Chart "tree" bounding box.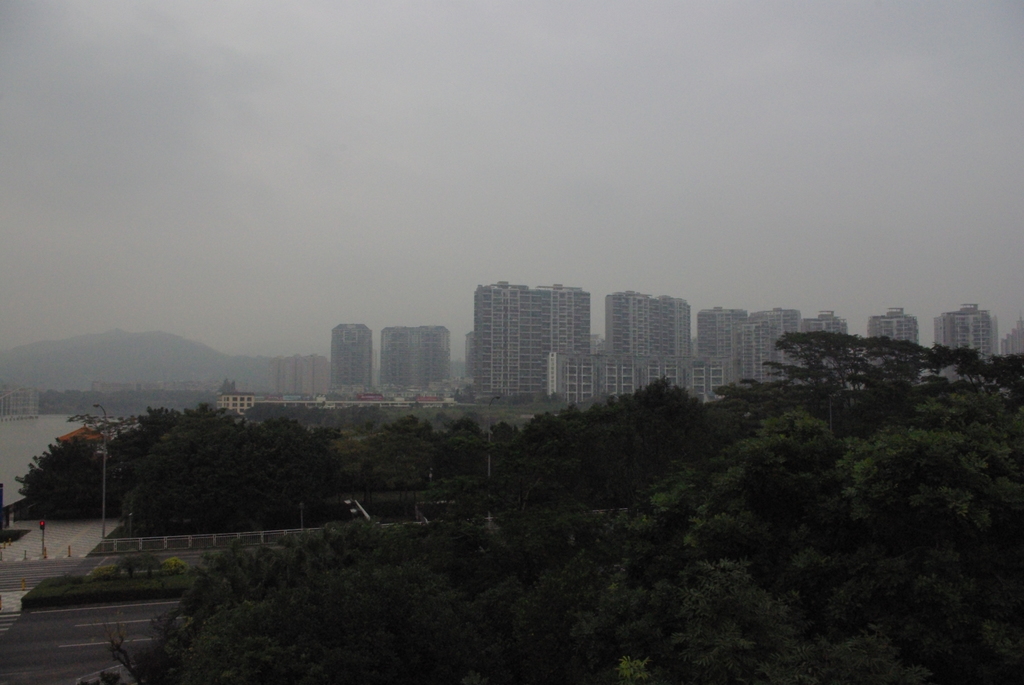
Charted: select_region(15, 432, 107, 530).
